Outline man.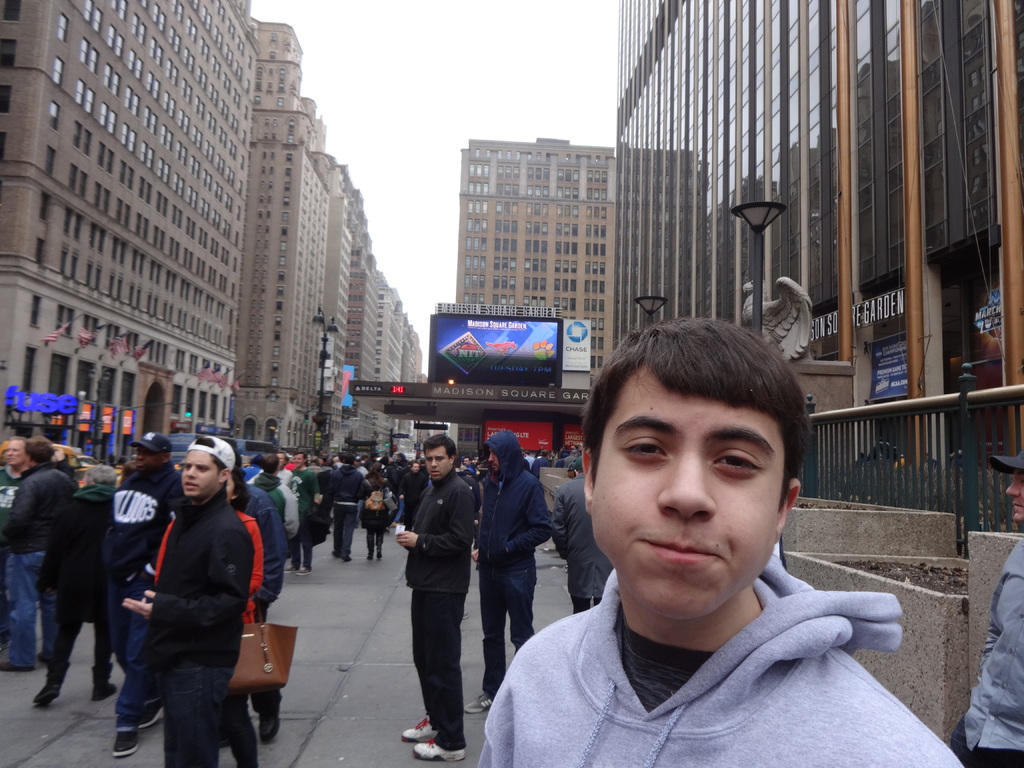
Outline: <bbox>323, 452, 369, 548</bbox>.
